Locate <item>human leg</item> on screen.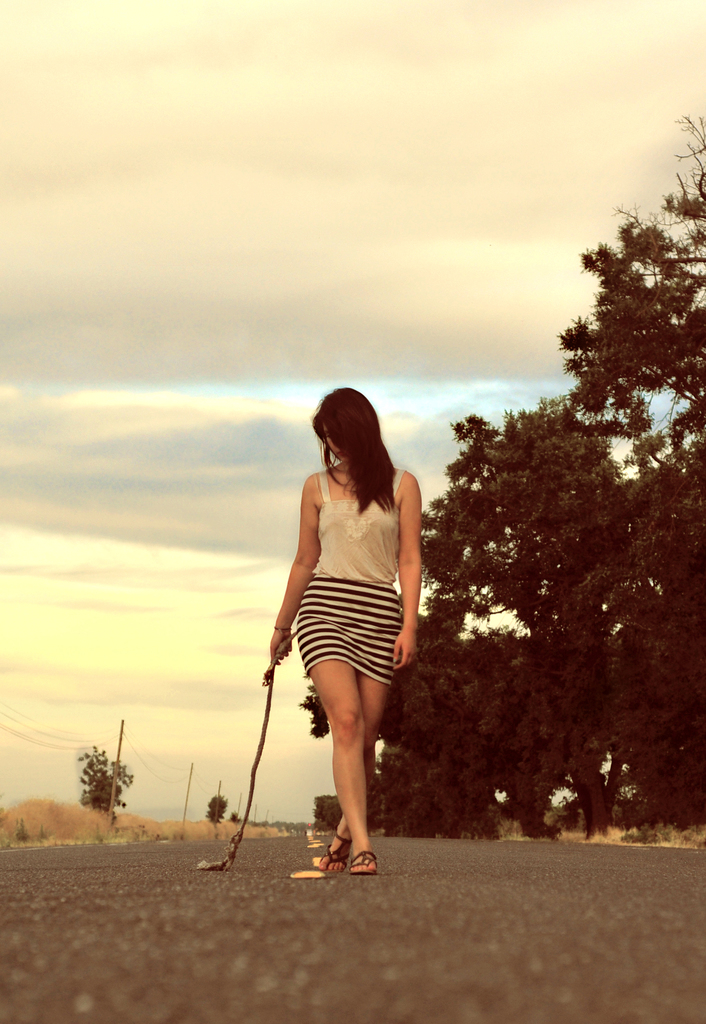
On screen at select_region(293, 571, 371, 870).
